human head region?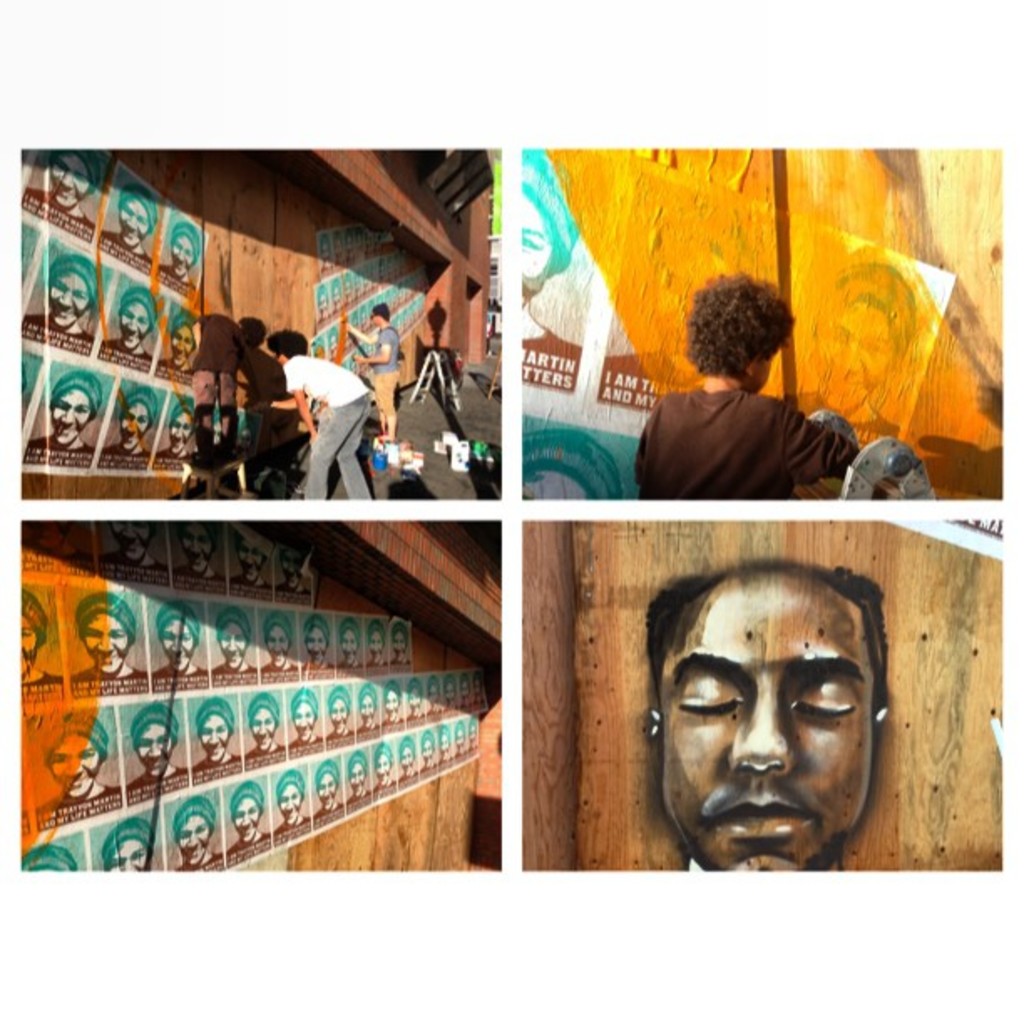
<bbox>114, 519, 151, 566</bbox>
